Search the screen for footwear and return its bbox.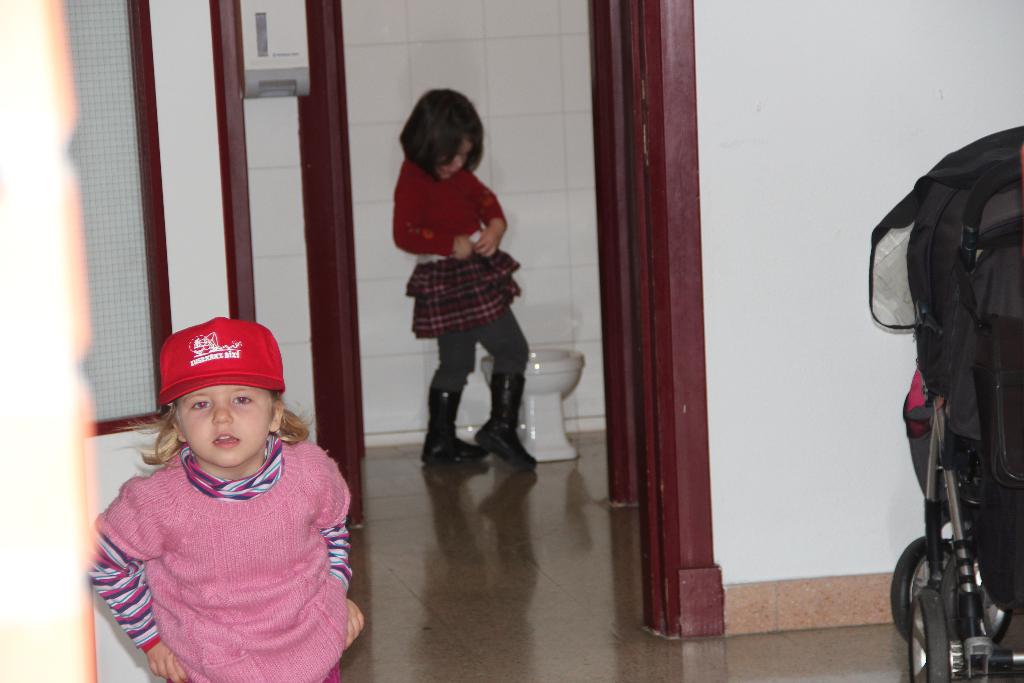
Found: box(473, 368, 539, 472).
